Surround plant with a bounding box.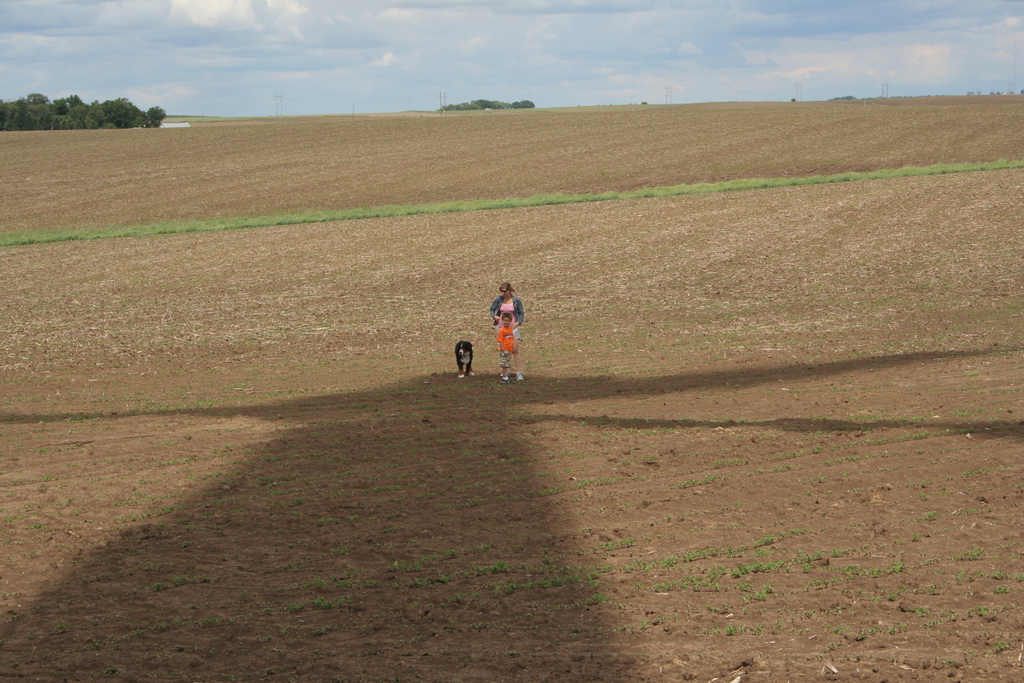
(left=188, top=644, right=196, bottom=652).
